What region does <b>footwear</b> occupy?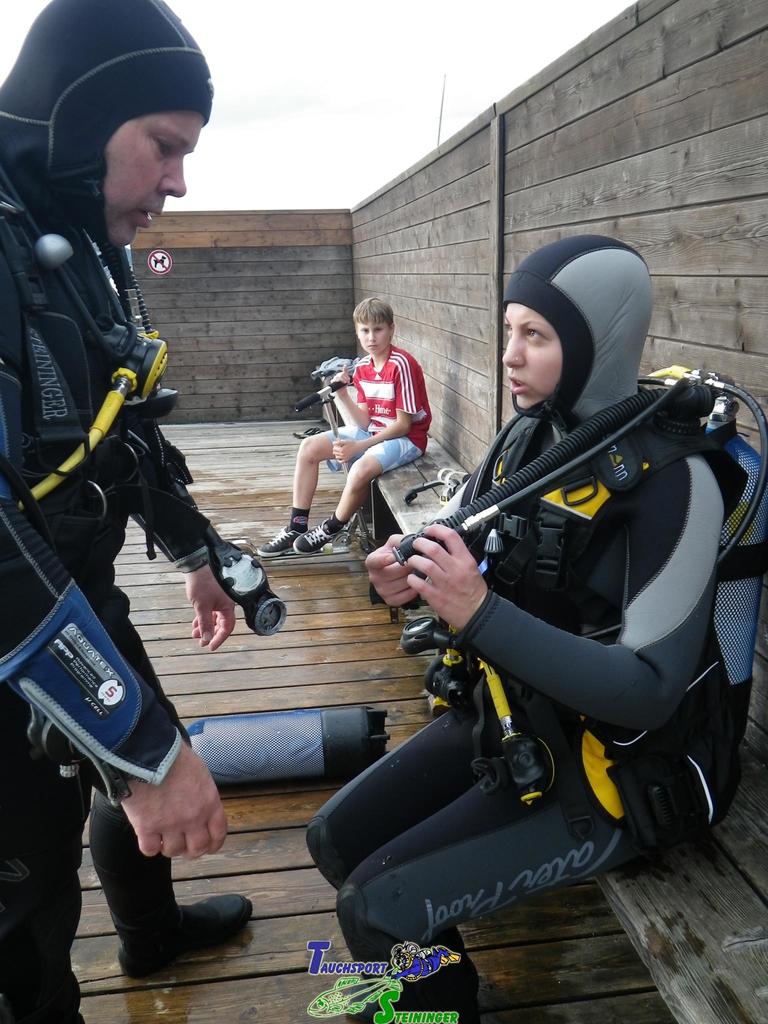
[left=294, top=515, right=341, bottom=555].
